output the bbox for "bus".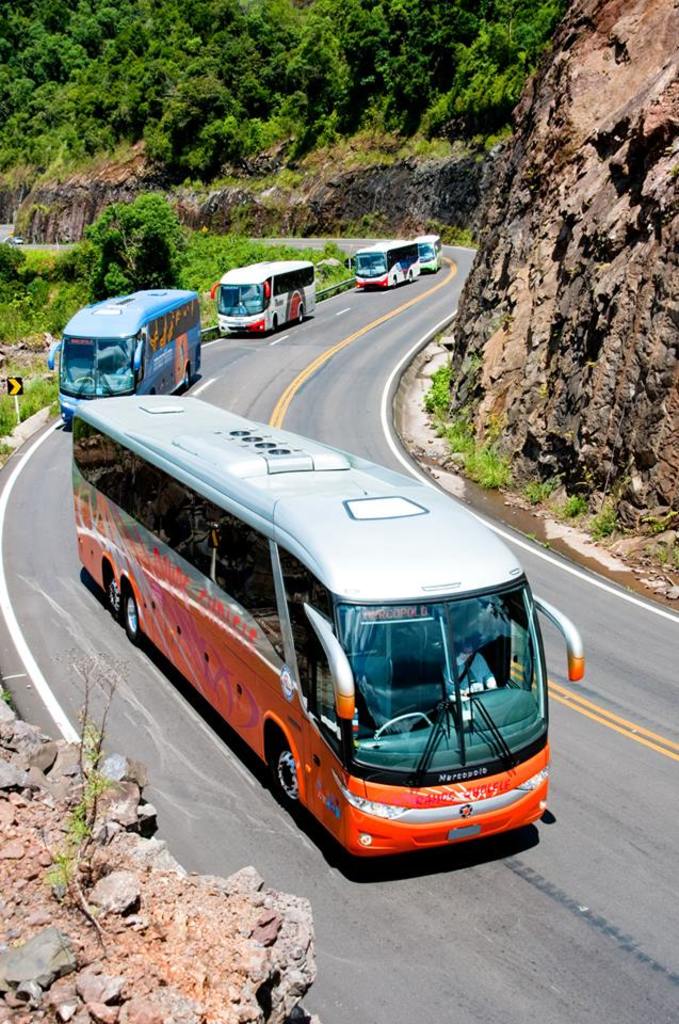
[x1=416, y1=235, x2=443, y2=269].
